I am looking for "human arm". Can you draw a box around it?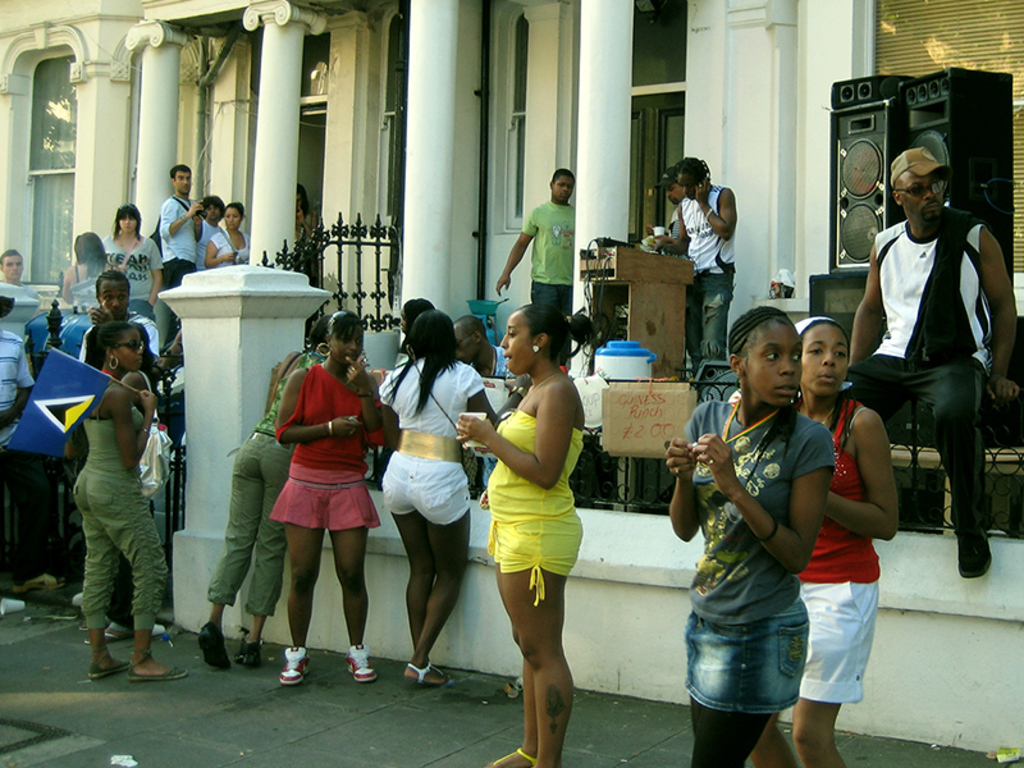
Sure, the bounding box is bbox=(849, 223, 896, 376).
